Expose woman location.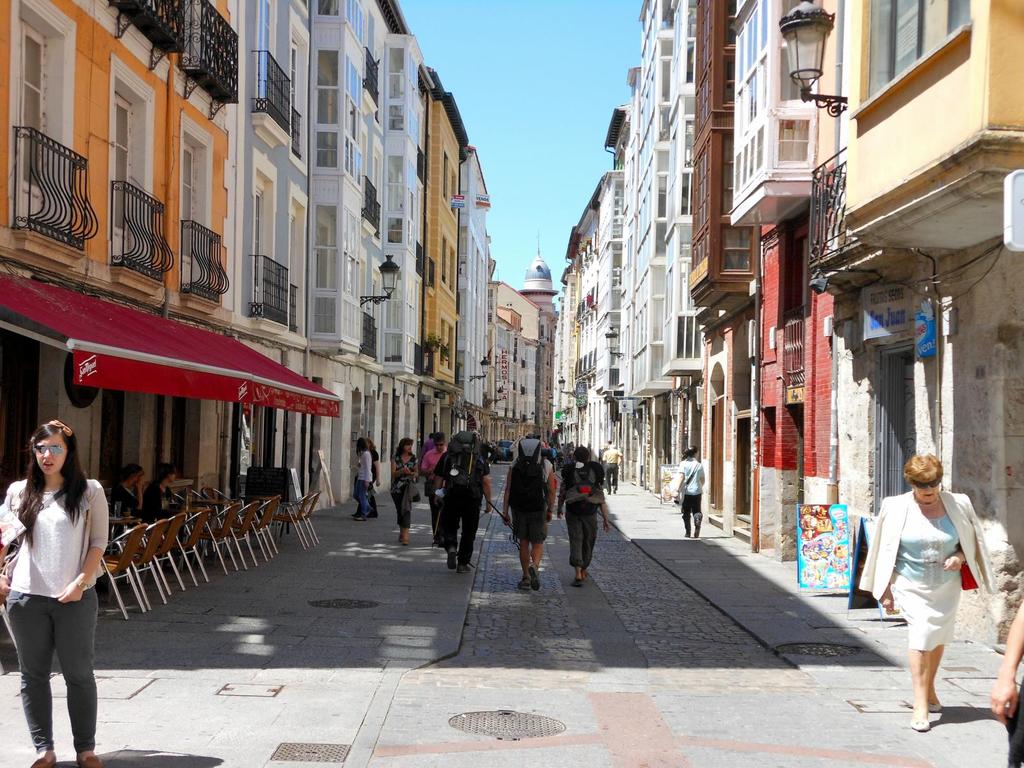
Exposed at [left=672, top=444, right=703, bottom=537].
